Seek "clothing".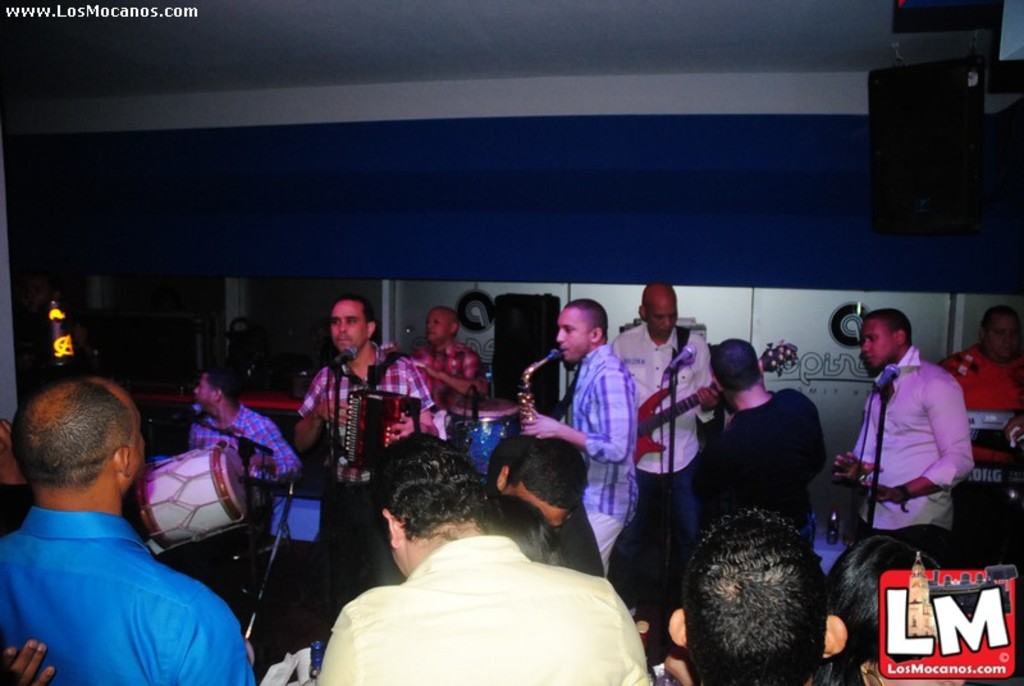
307, 371, 428, 451.
